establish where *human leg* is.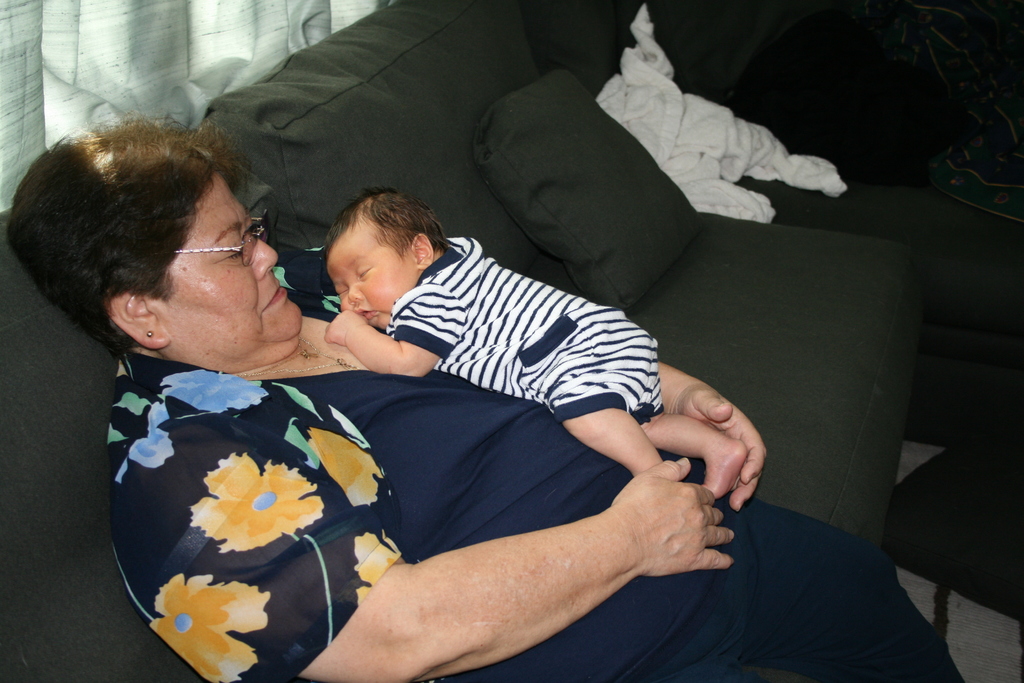
Established at 627, 318, 749, 503.
